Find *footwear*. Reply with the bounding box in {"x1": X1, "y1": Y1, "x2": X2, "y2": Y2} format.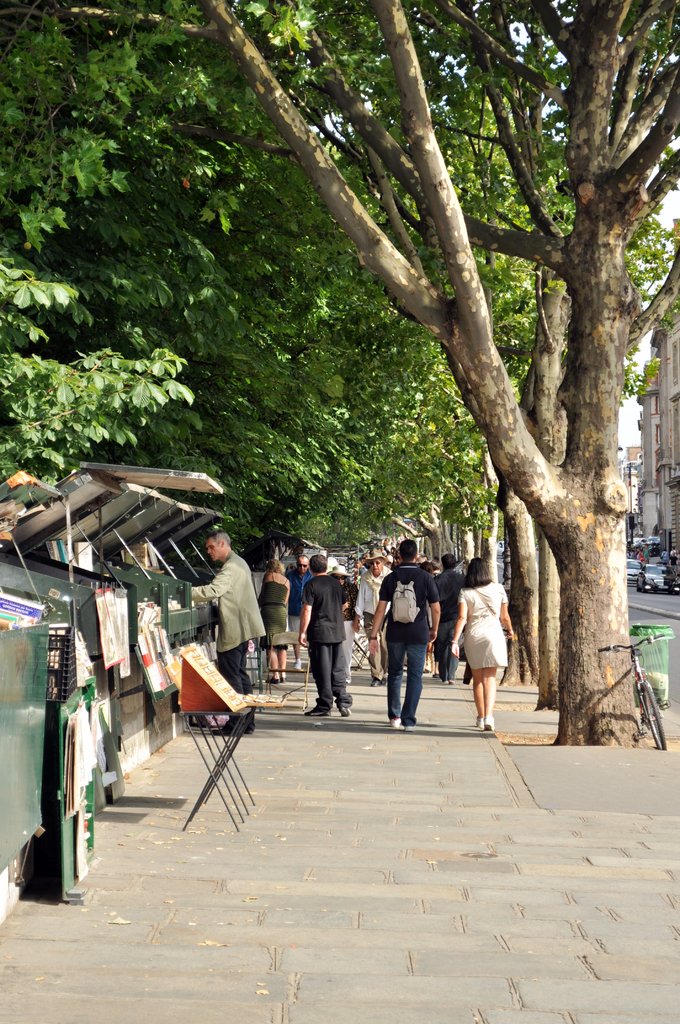
{"x1": 240, "y1": 722, "x2": 252, "y2": 734}.
